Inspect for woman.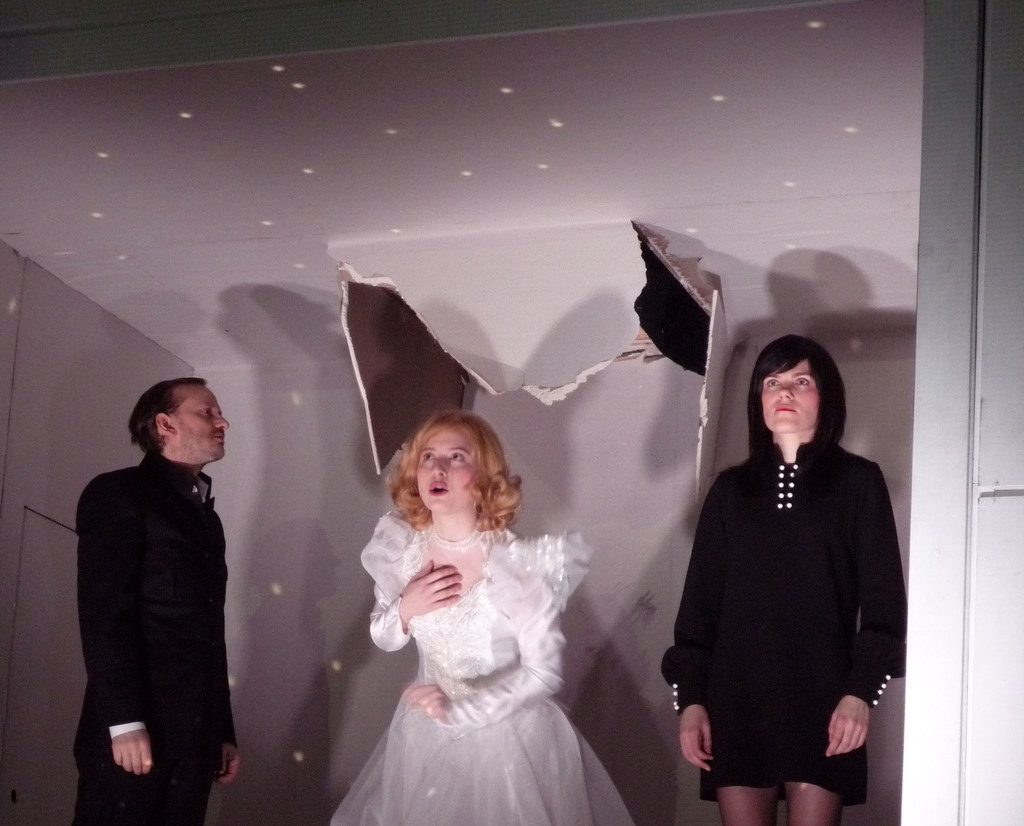
Inspection: rect(656, 333, 913, 825).
